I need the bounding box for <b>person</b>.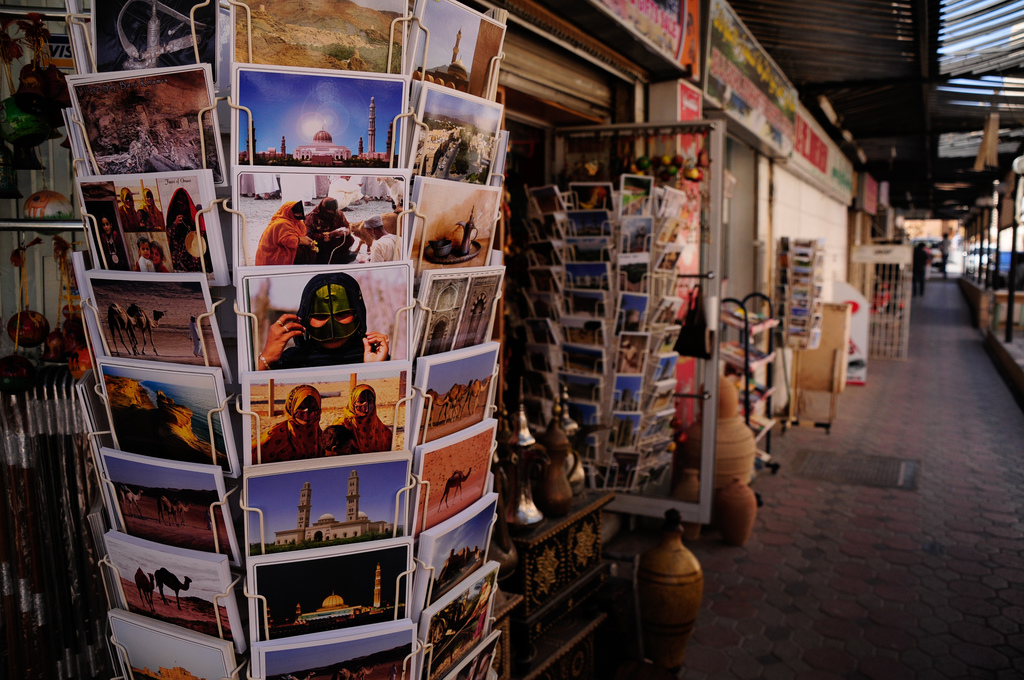
Here it is: 351,220,372,265.
